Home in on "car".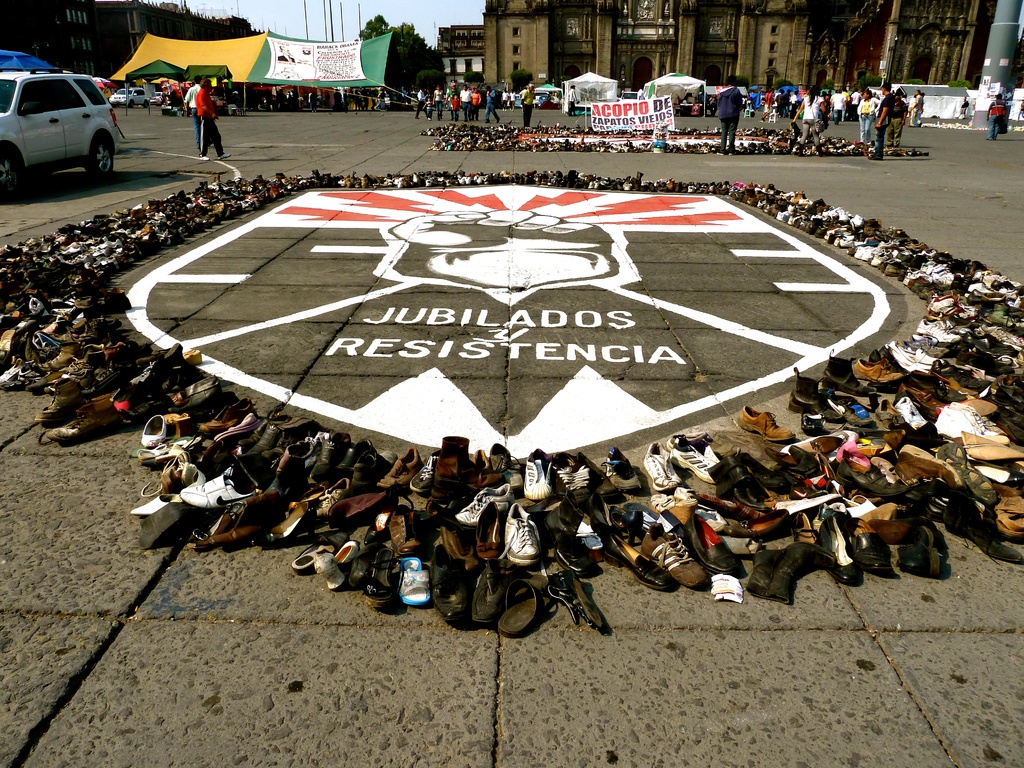
Homed in at region(106, 84, 151, 100).
